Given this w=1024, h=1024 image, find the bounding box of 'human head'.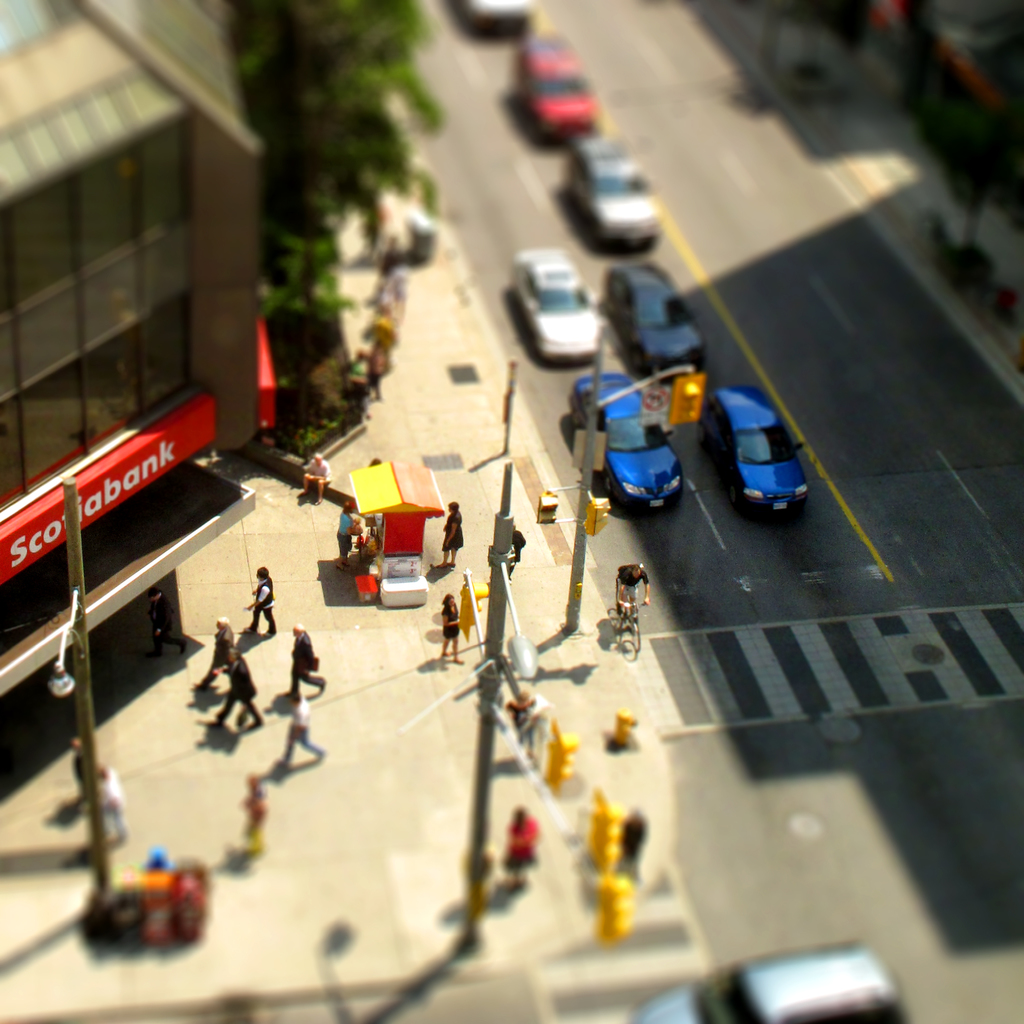
[291,691,301,704].
